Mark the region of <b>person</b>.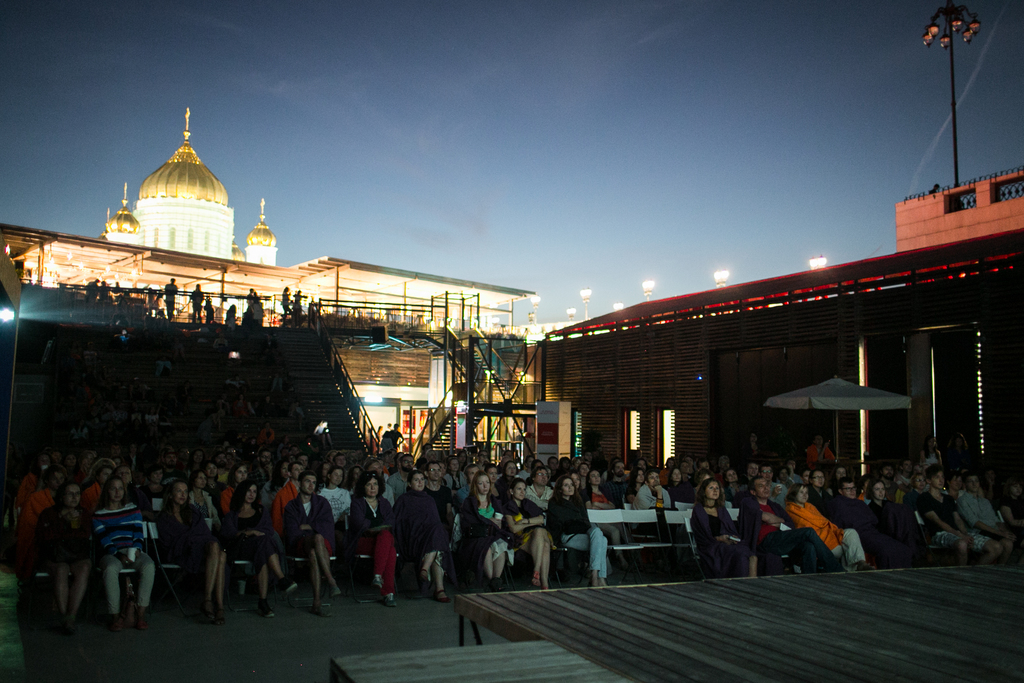
Region: 190, 451, 204, 468.
